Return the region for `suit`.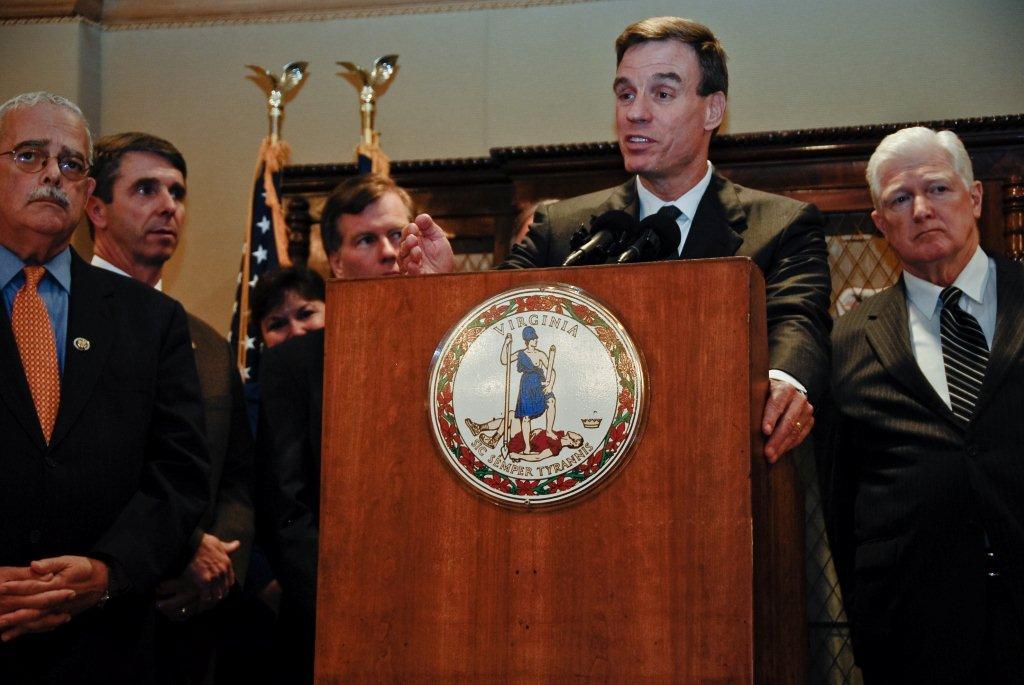
(491, 166, 833, 397).
